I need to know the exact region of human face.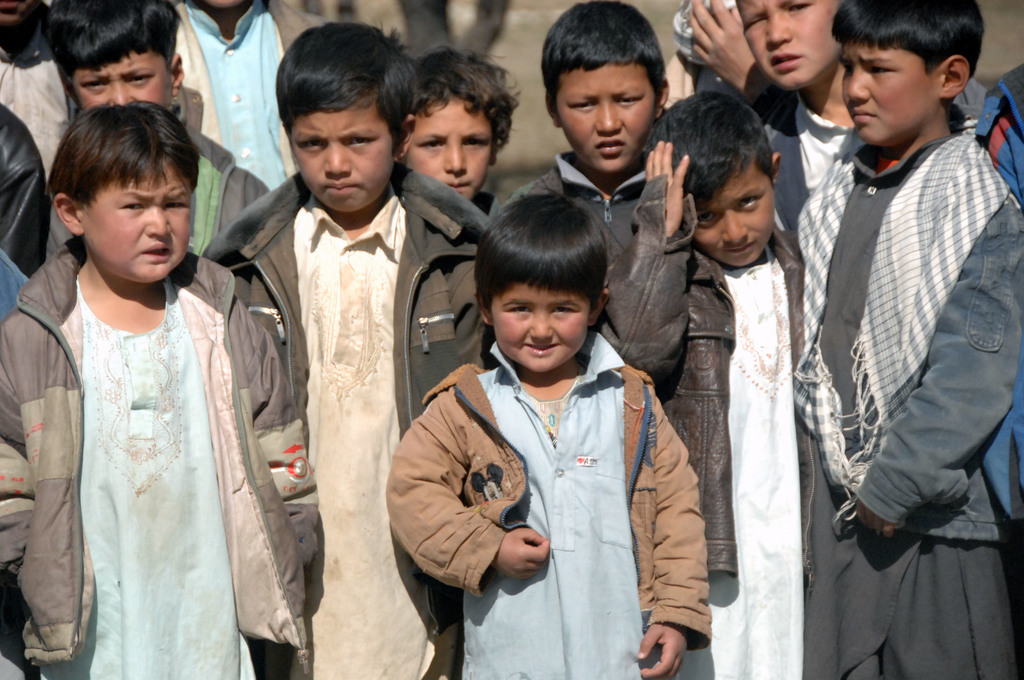
Region: (732,0,842,92).
